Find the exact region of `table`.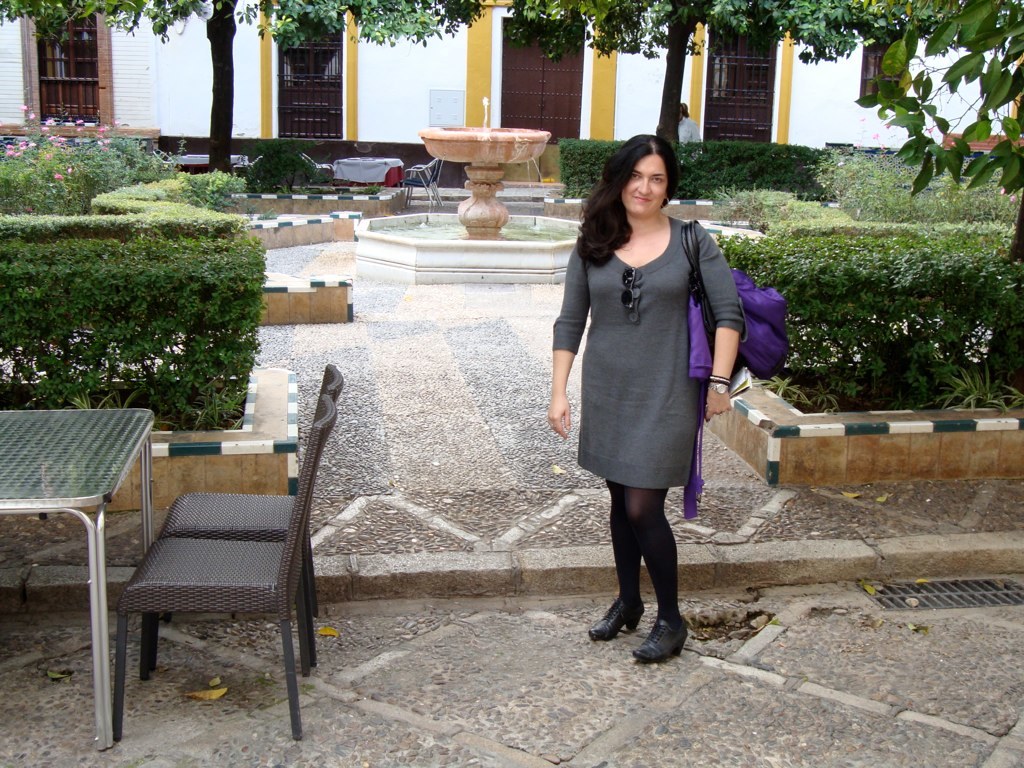
Exact region: pyautogui.locateOnScreen(0, 411, 156, 742).
